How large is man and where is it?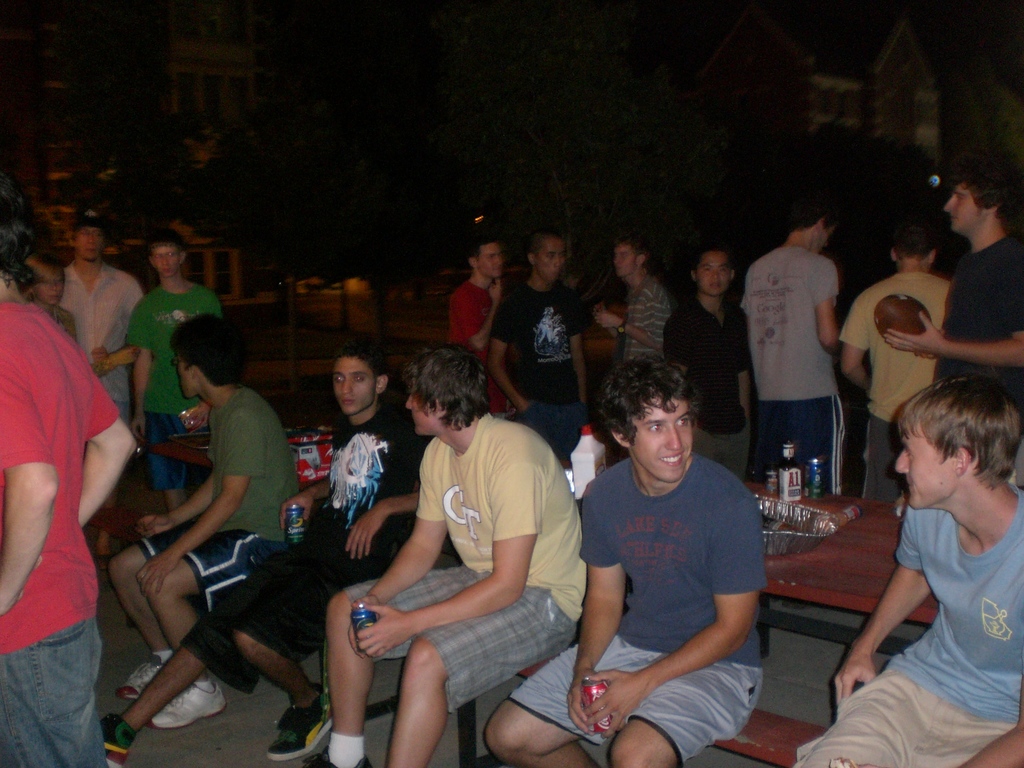
Bounding box: x1=108, y1=311, x2=301, y2=725.
